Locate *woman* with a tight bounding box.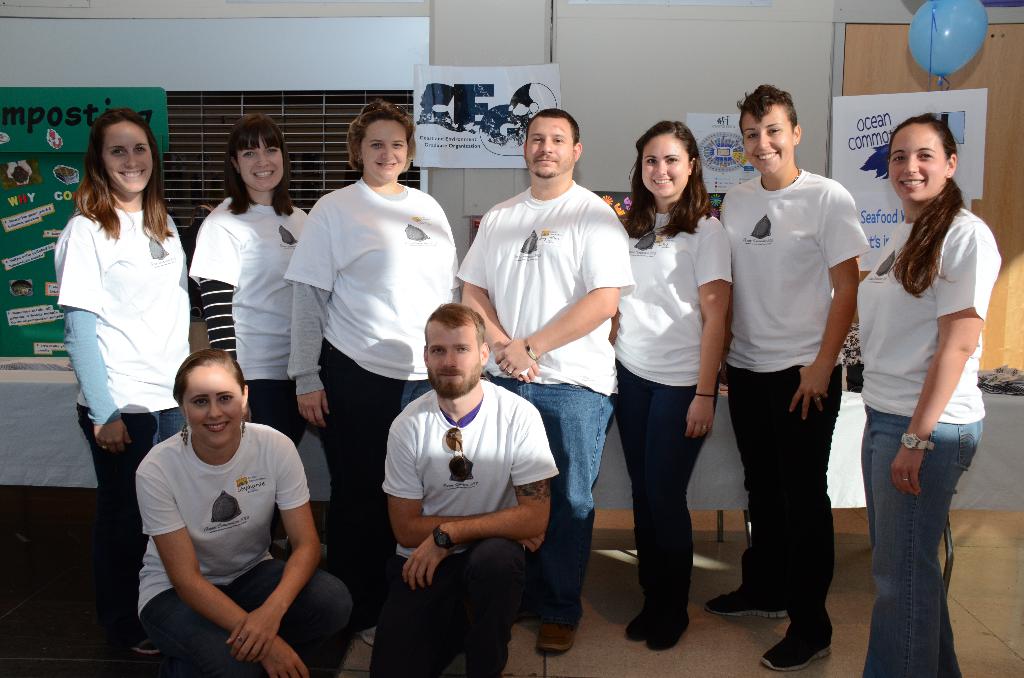
<bbox>605, 124, 729, 638</bbox>.
